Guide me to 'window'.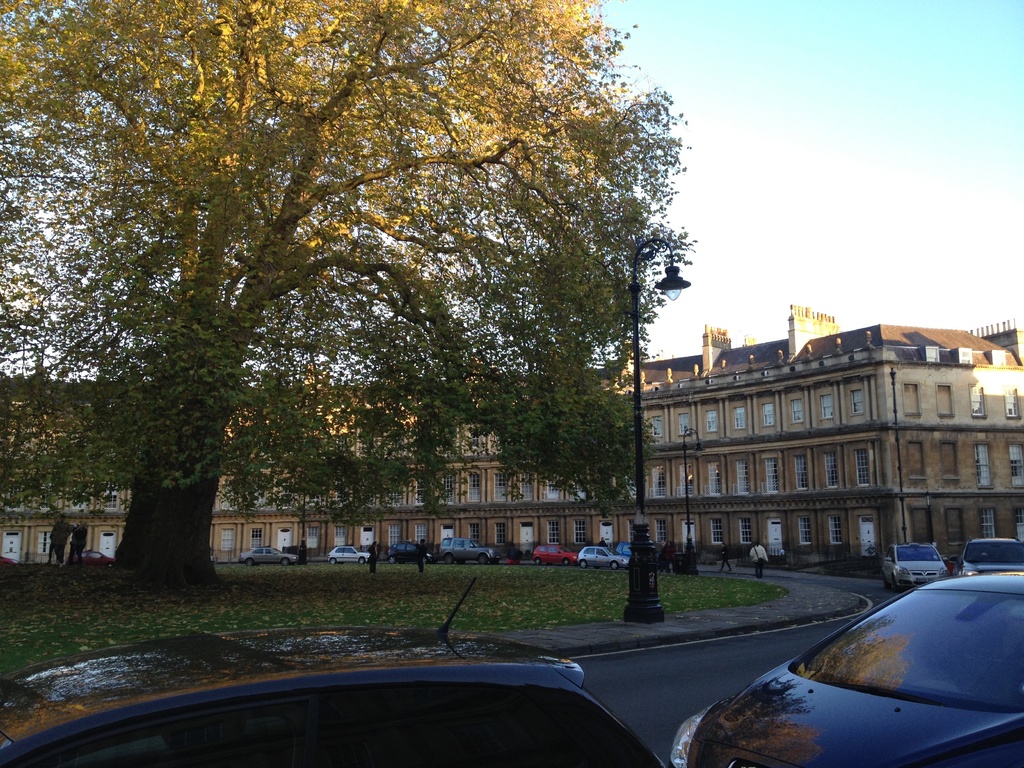
Guidance: {"left": 847, "top": 388, "right": 867, "bottom": 414}.
